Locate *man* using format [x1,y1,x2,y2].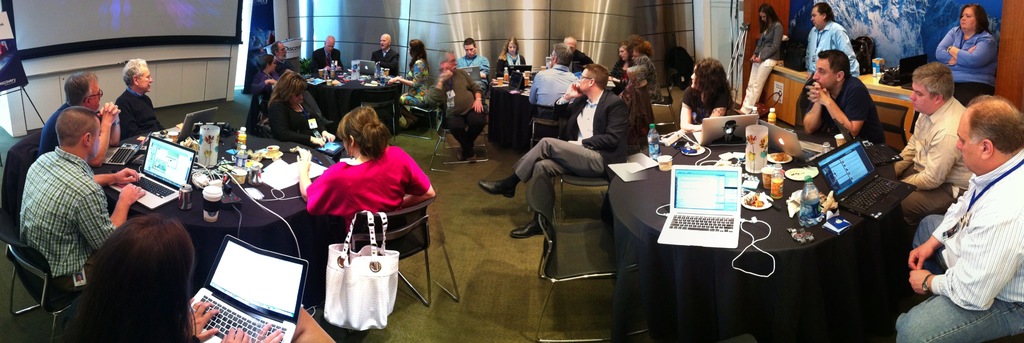
[271,43,296,74].
